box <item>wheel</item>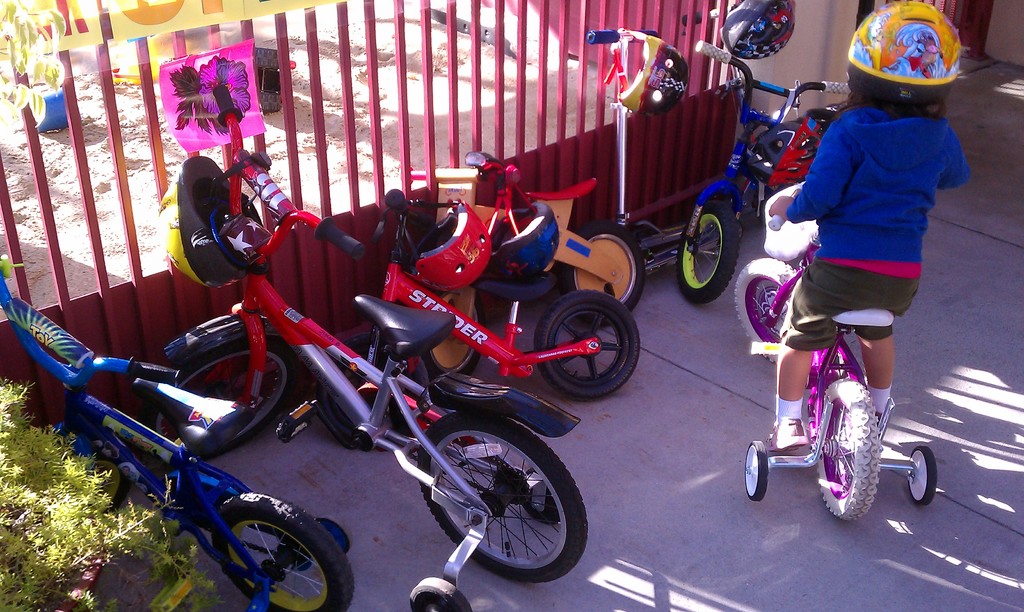
[739, 259, 804, 360]
